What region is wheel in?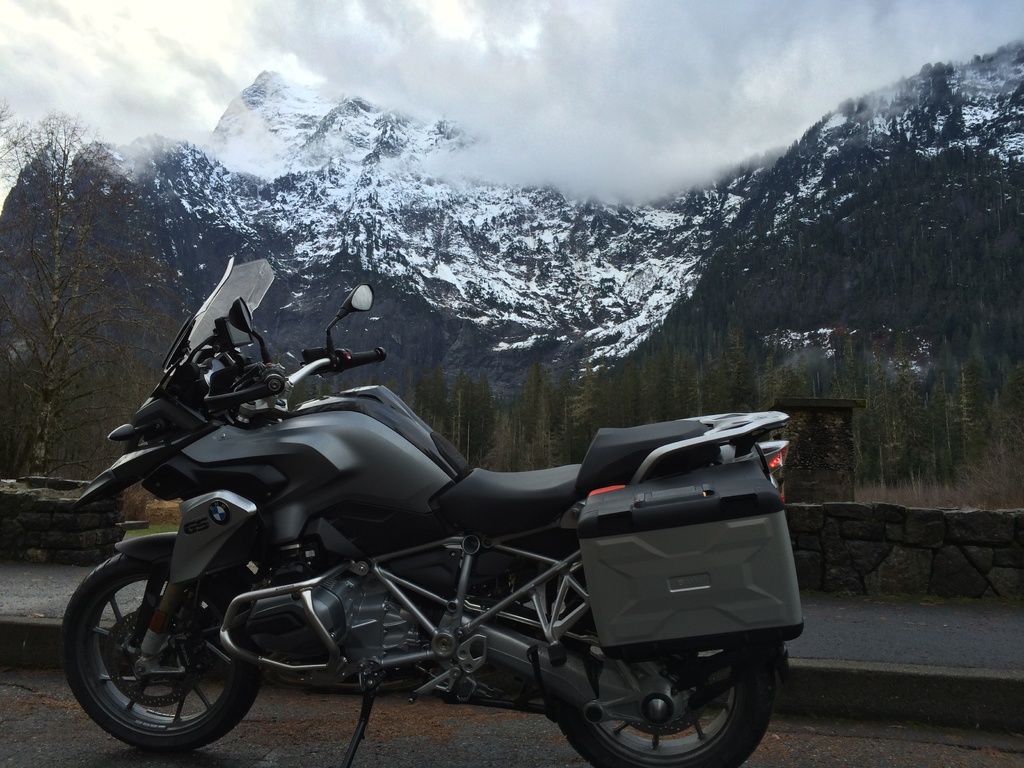
BBox(559, 601, 785, 767).
